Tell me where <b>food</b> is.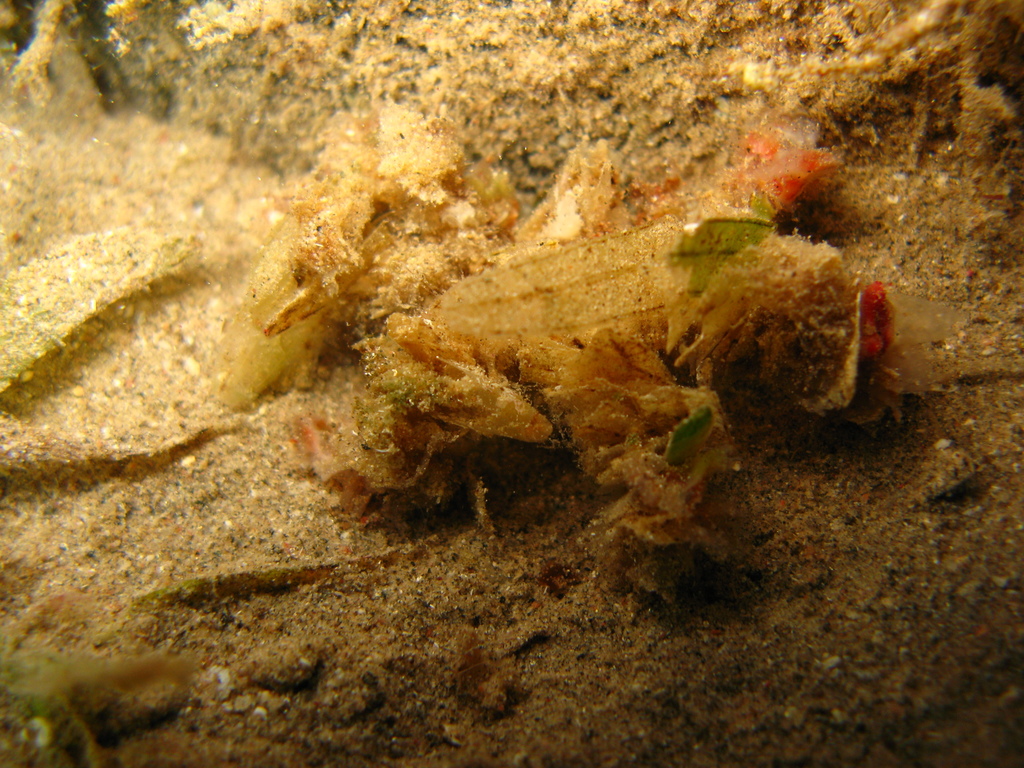
<b>food</b> is at select_region(256, 124, 932, 543).
